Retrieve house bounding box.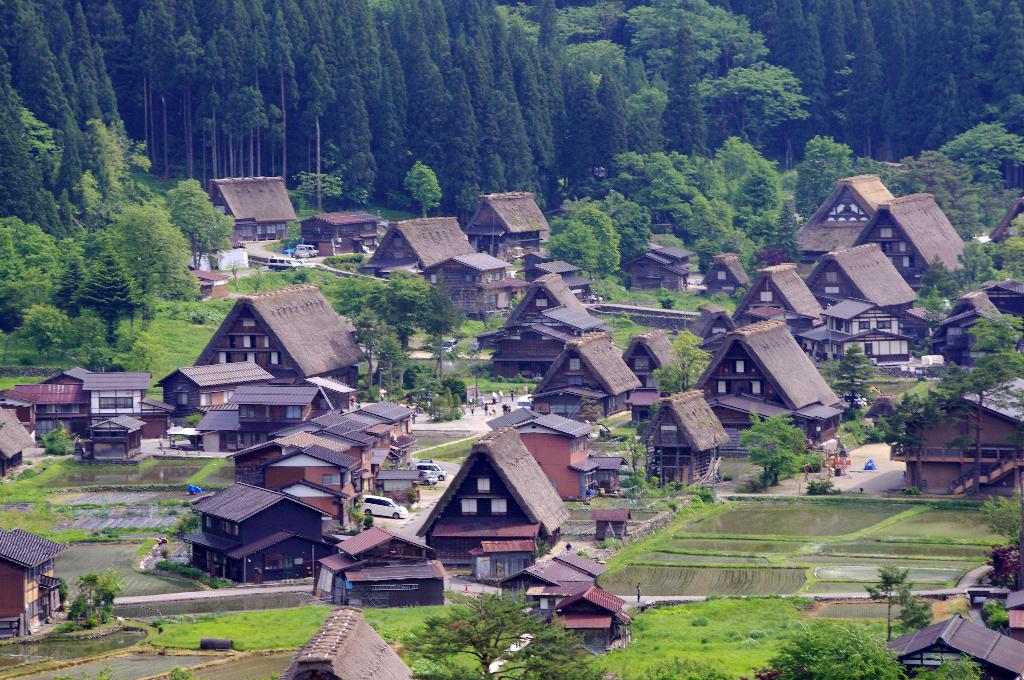
Bounding box: crop(273, 404, 390, 496).
